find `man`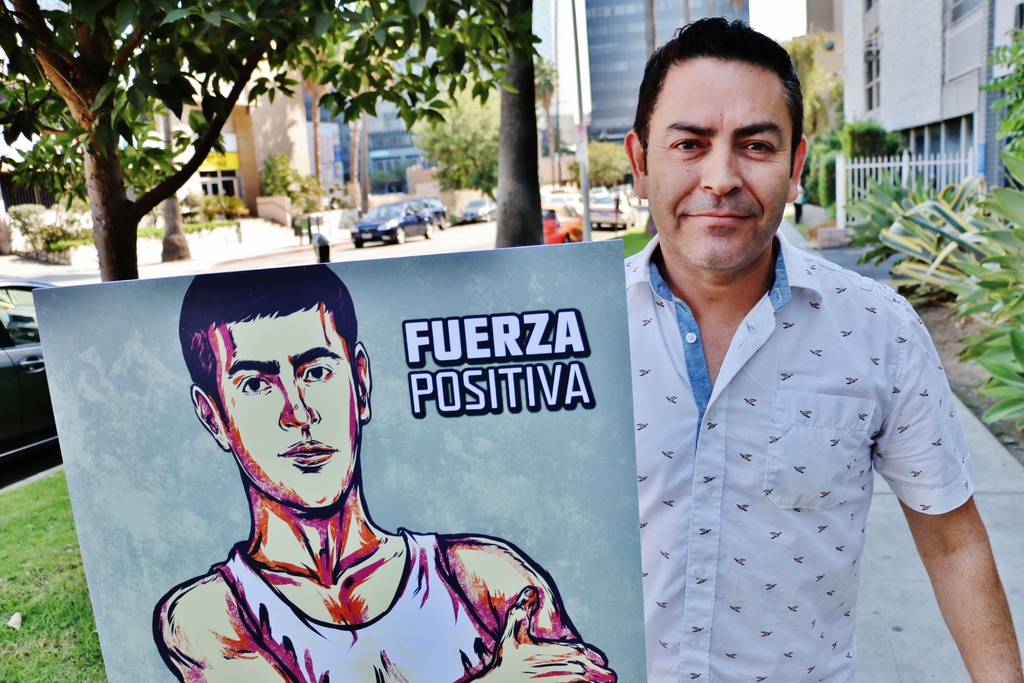
<bbox>147, 267, 621, 682</bbox>
